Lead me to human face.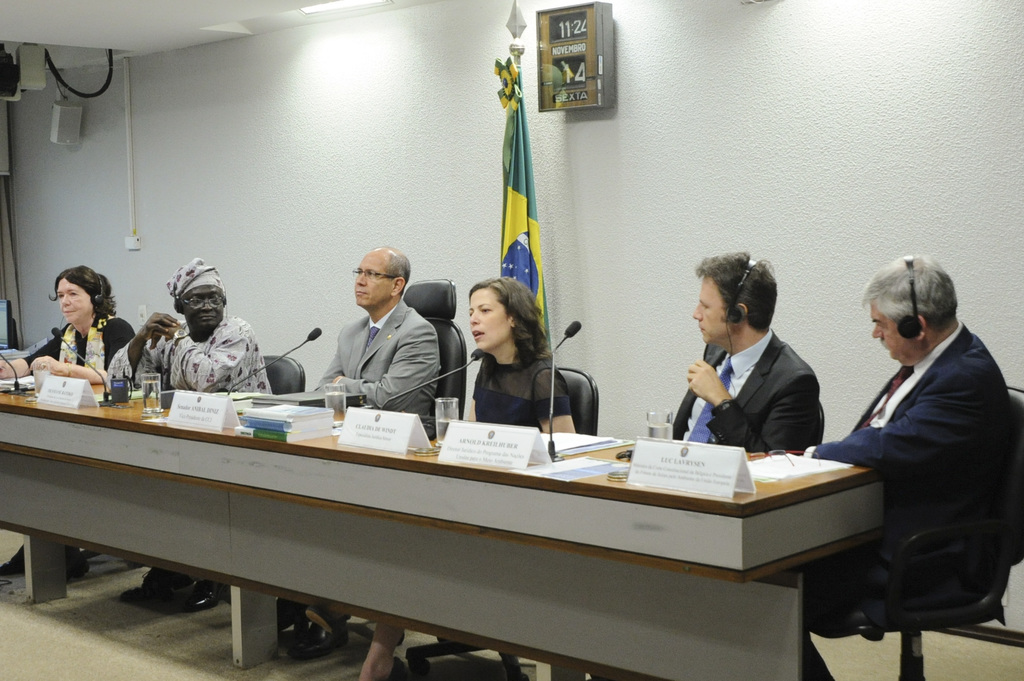
Lead to <region>872, 300, 909, 357</region>.
